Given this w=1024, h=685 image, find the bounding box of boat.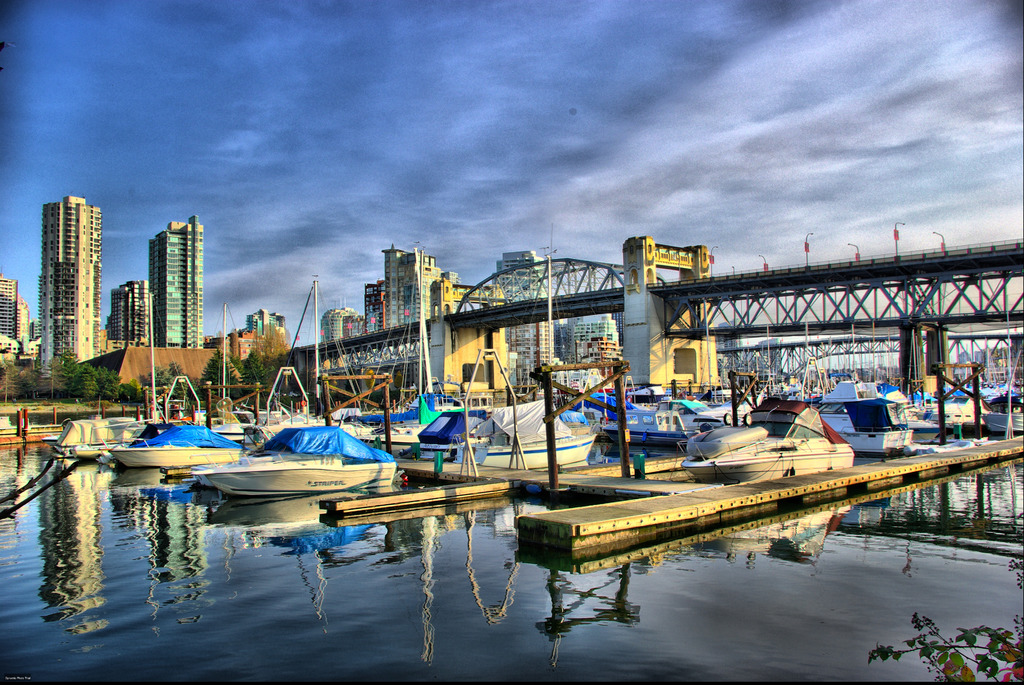
<bbox>436, 395, 586, 478</bbox>.
